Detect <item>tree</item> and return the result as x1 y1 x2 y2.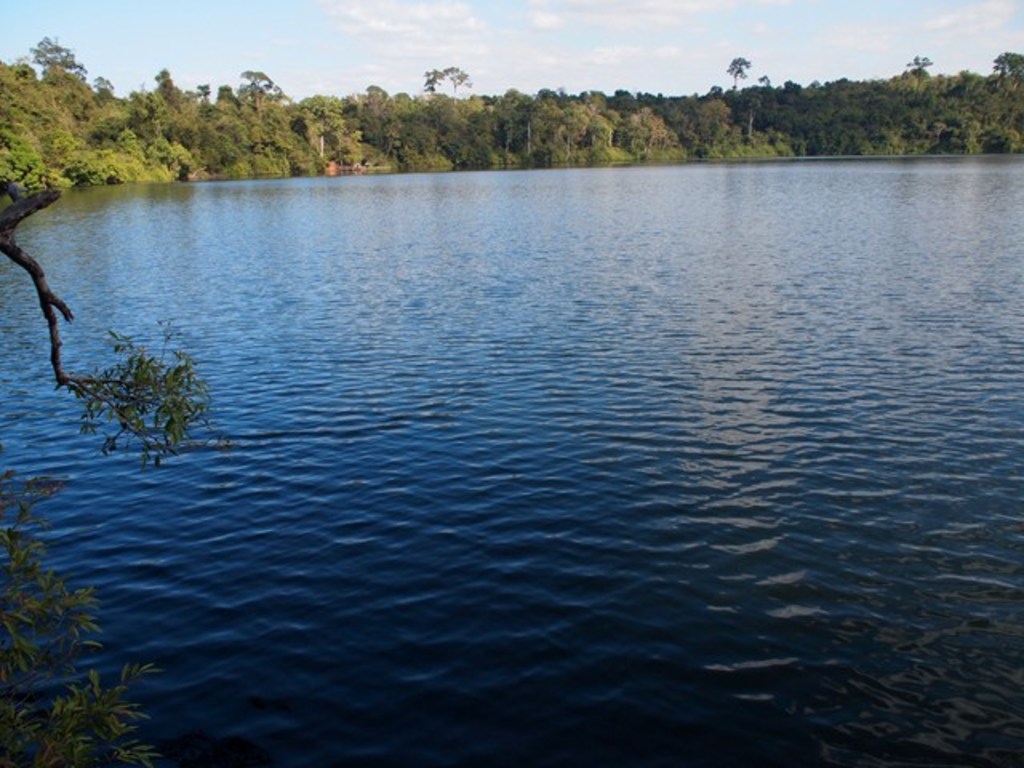
907 53 938 80.
